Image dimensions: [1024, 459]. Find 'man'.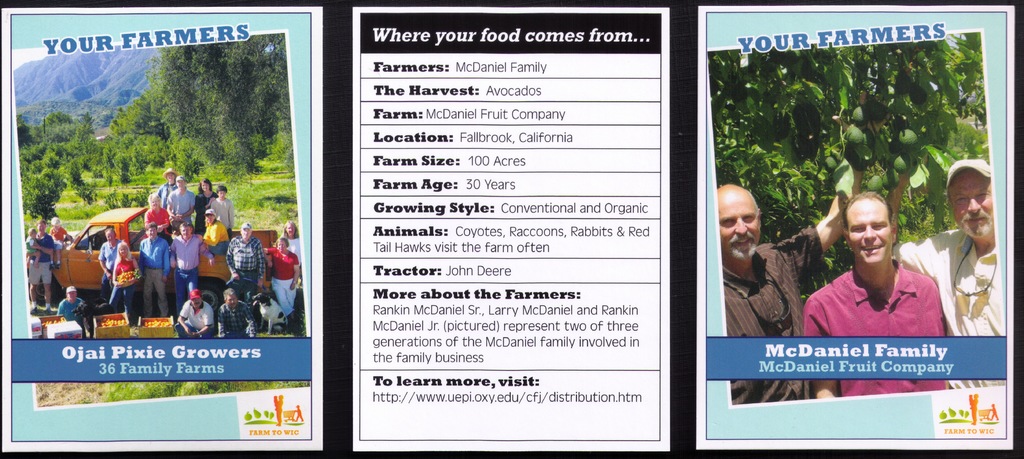
(left=93, top=223, right=127, bottom=310).
